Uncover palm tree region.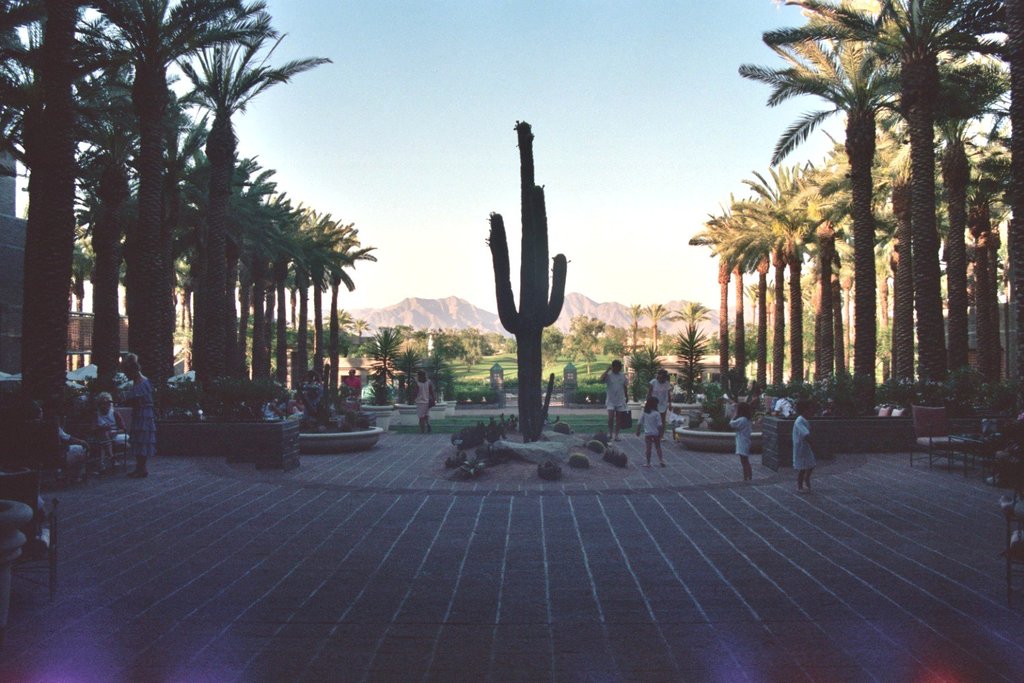
Uncovered: [677, 202, 779, 367].
